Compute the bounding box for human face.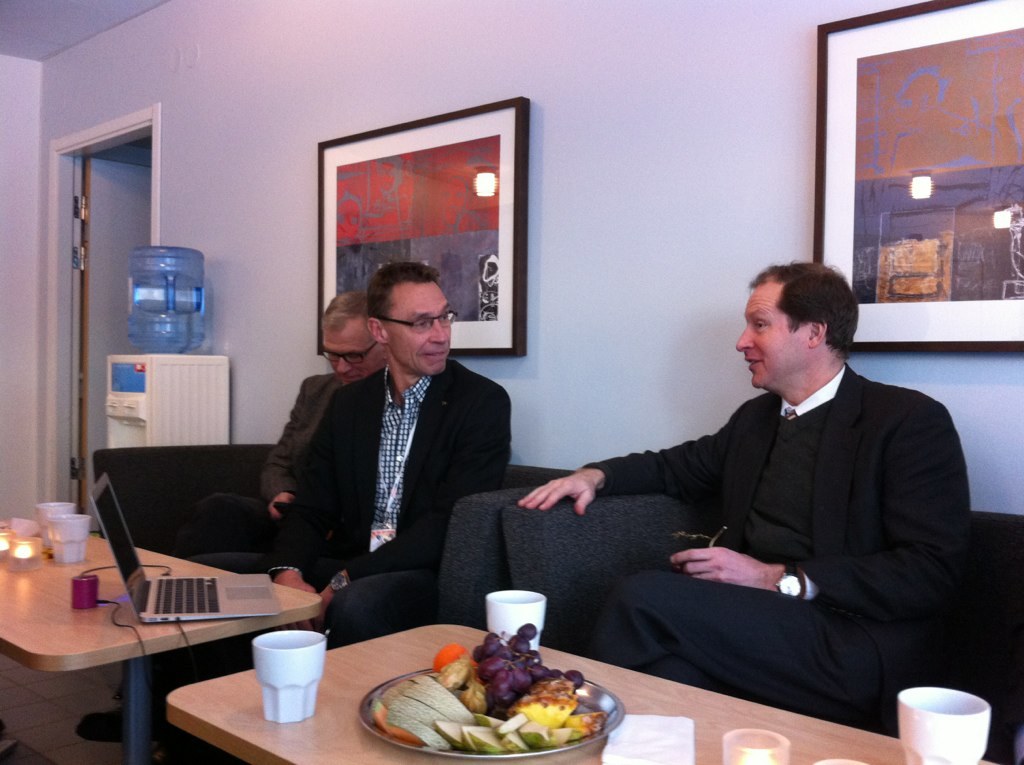
bbox=(736, 283, 800, 385).
